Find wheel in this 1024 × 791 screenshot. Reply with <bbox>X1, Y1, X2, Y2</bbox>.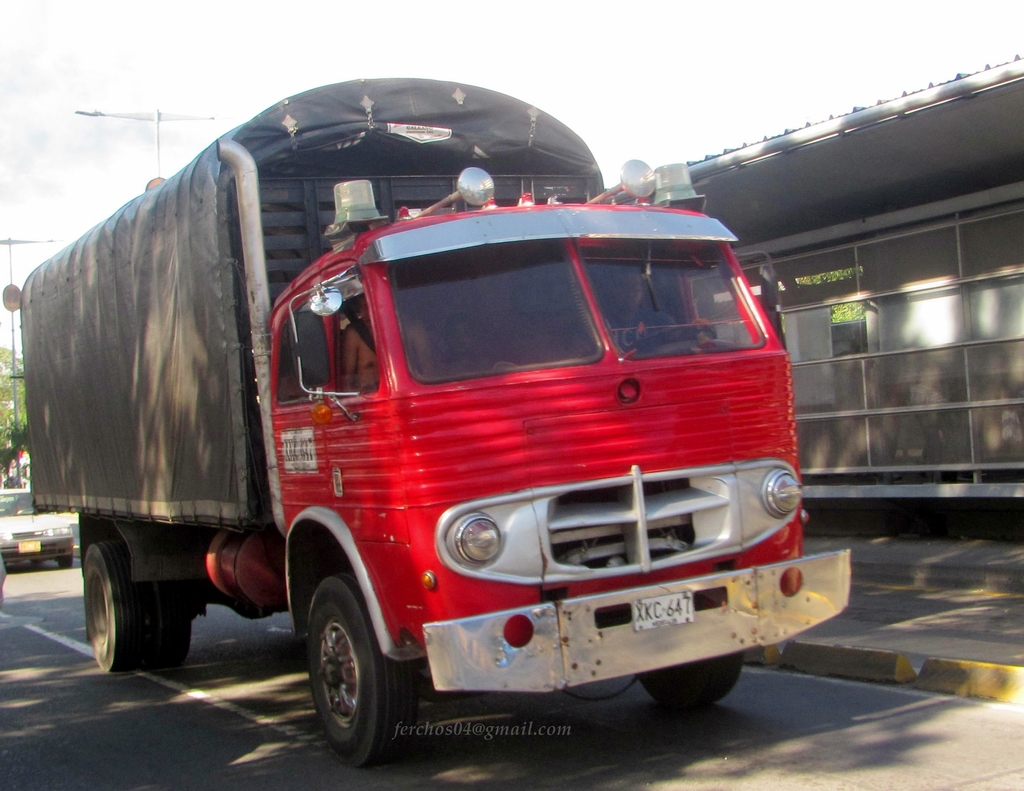
<bbox>30, 560, 42, 566</bbox>.
